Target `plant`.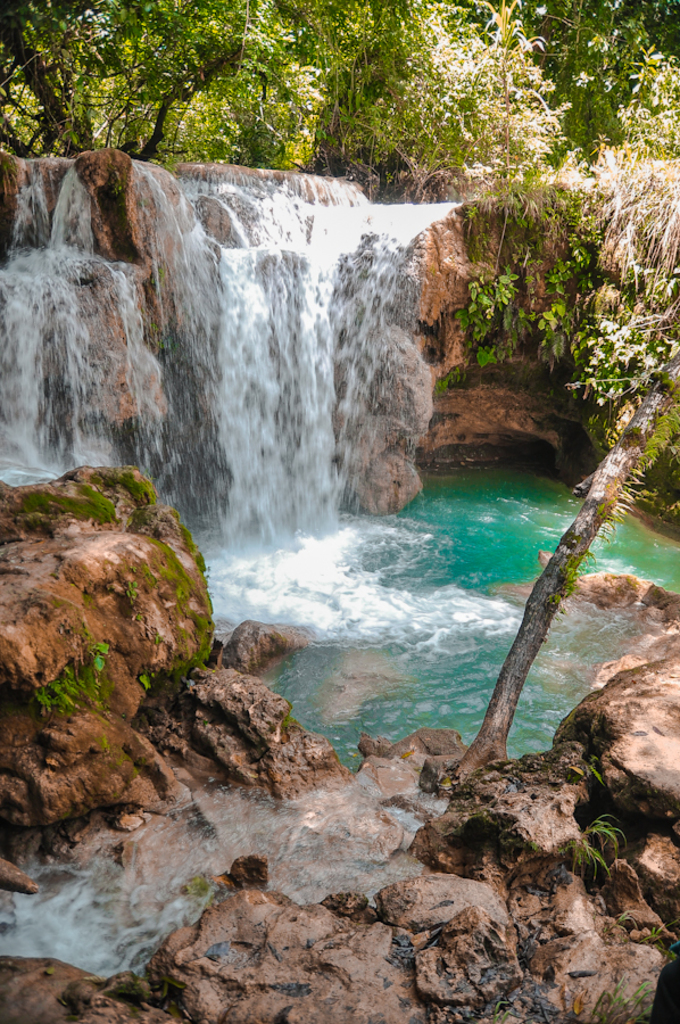
Target region: x1=459 y1=198 x2=475 y2=225.
